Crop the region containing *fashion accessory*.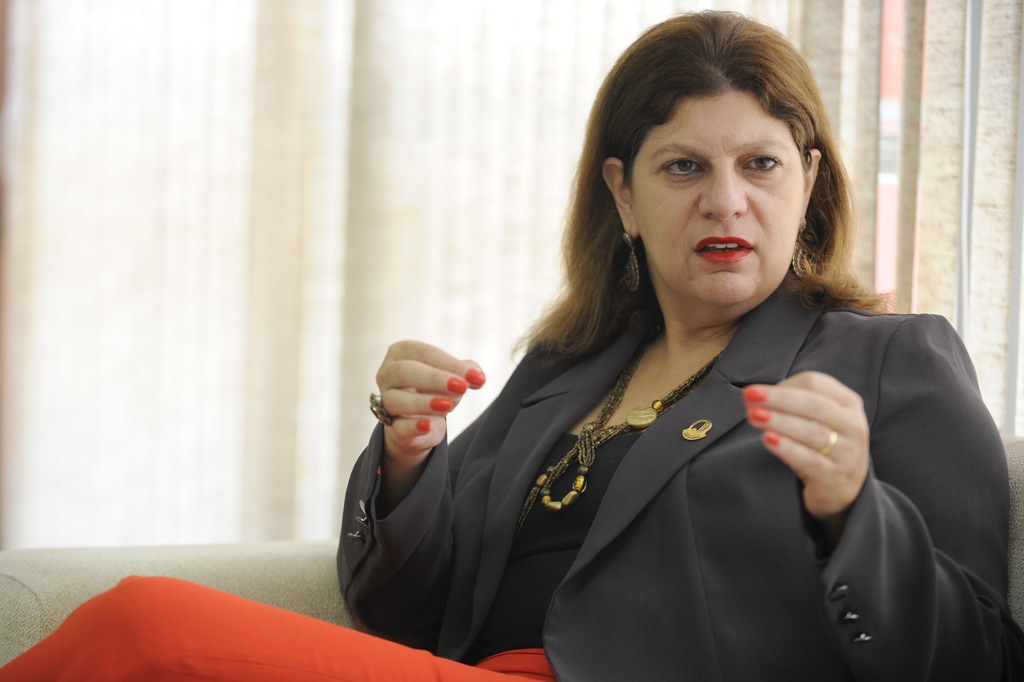
Crop region: detection(792, 233, 812, 283).
